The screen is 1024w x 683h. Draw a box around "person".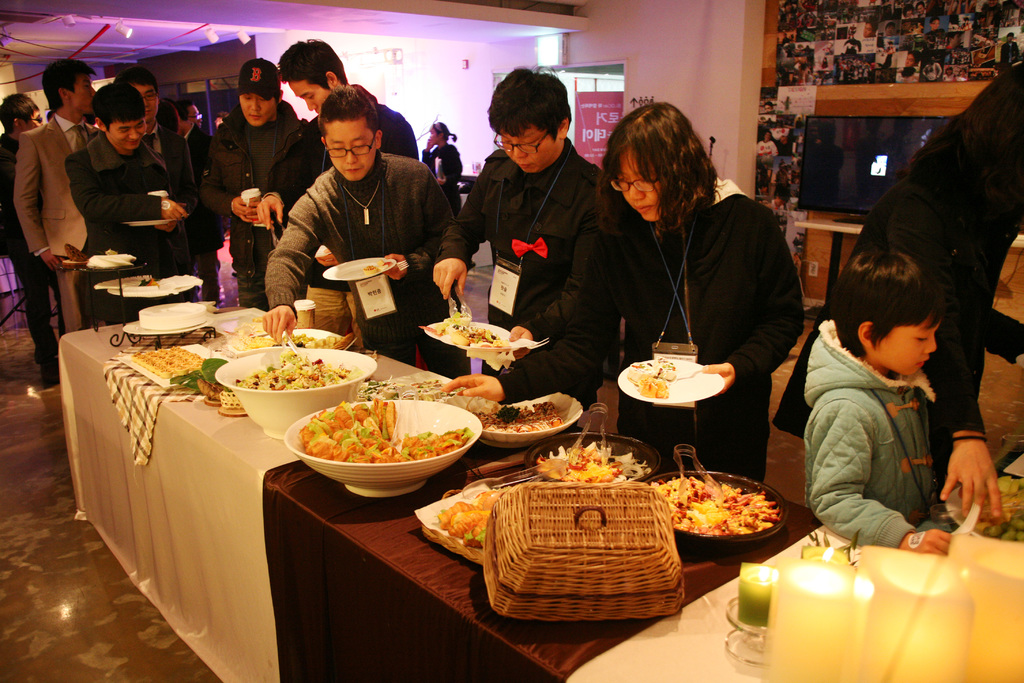
Rect(769, 58, 1023, 523).
